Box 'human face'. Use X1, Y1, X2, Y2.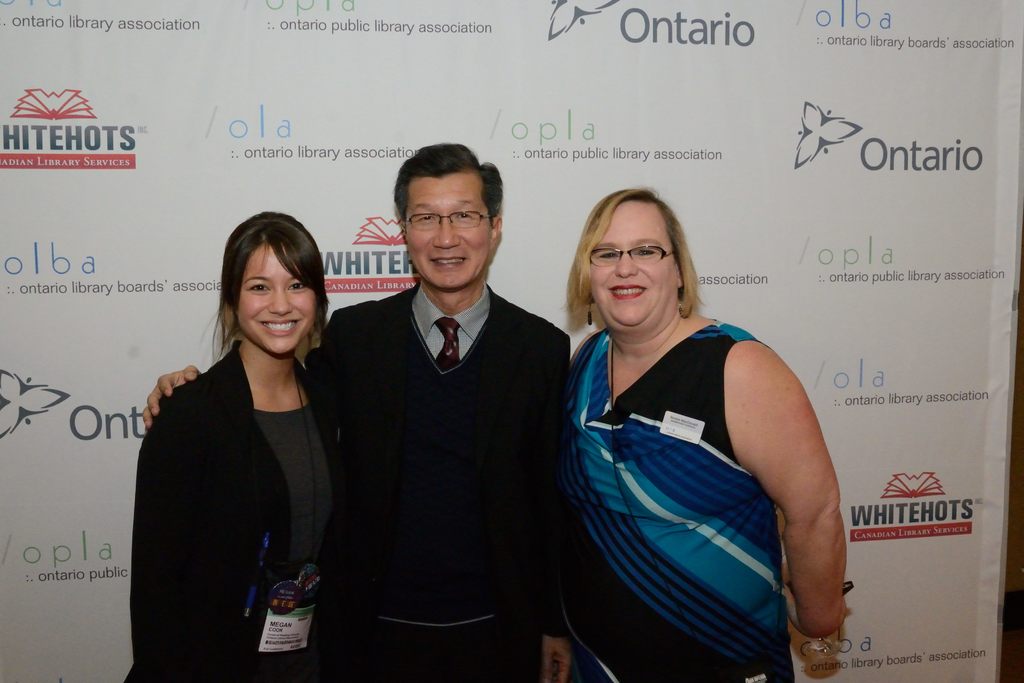
591, 199, 676, 326.
